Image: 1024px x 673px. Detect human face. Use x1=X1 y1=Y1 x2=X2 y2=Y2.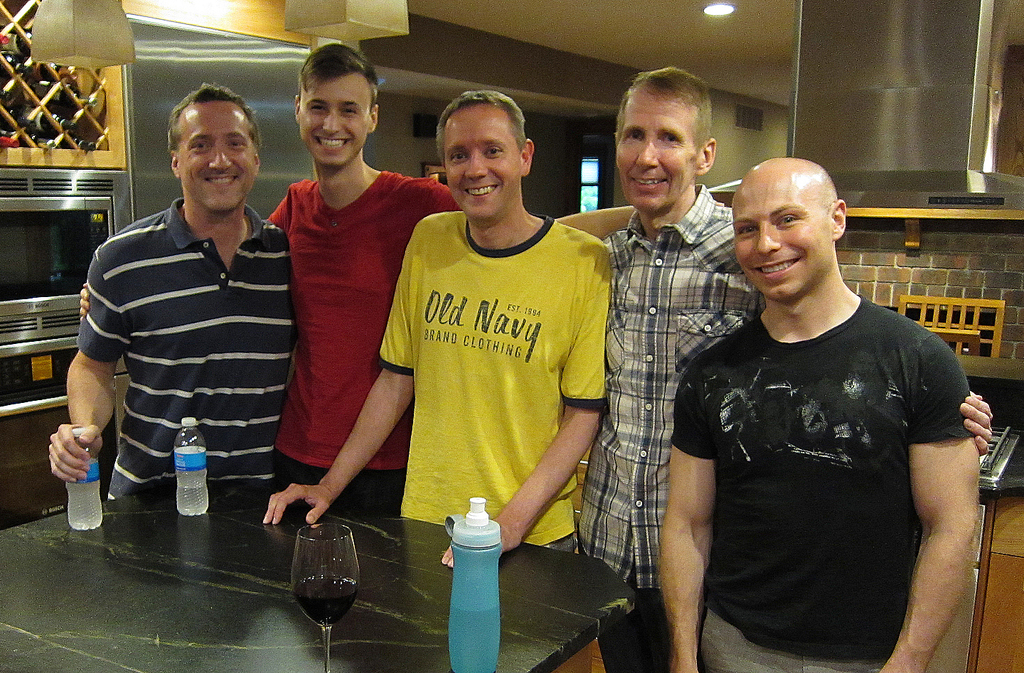
x1=299 y1=78 x2=371 y2=166.
